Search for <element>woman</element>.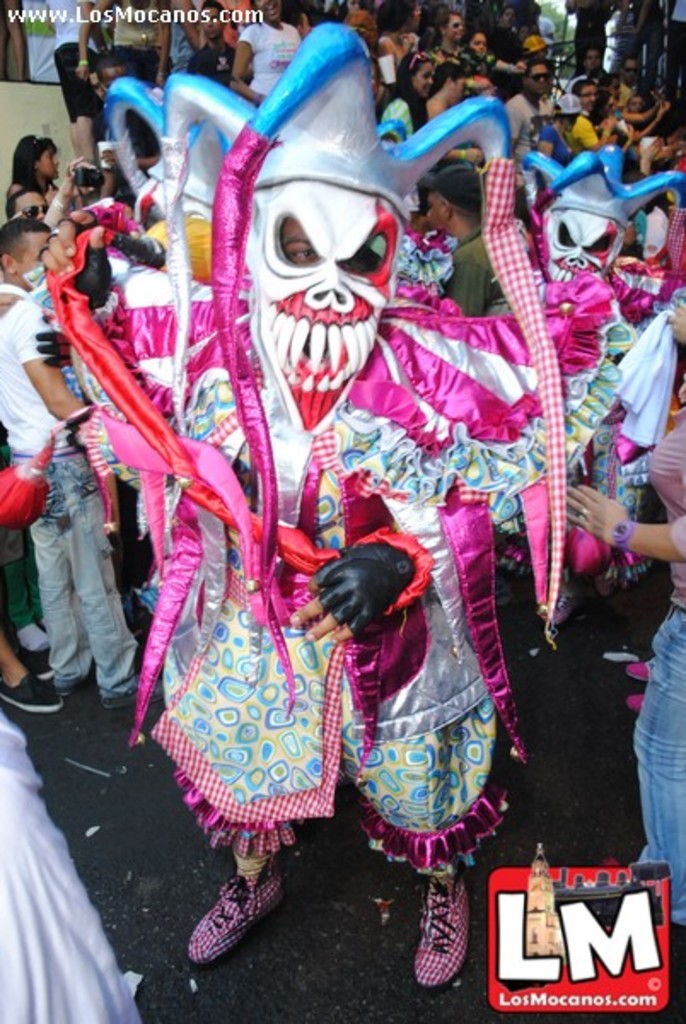
Found at crop(381, 46, 432, 140).
